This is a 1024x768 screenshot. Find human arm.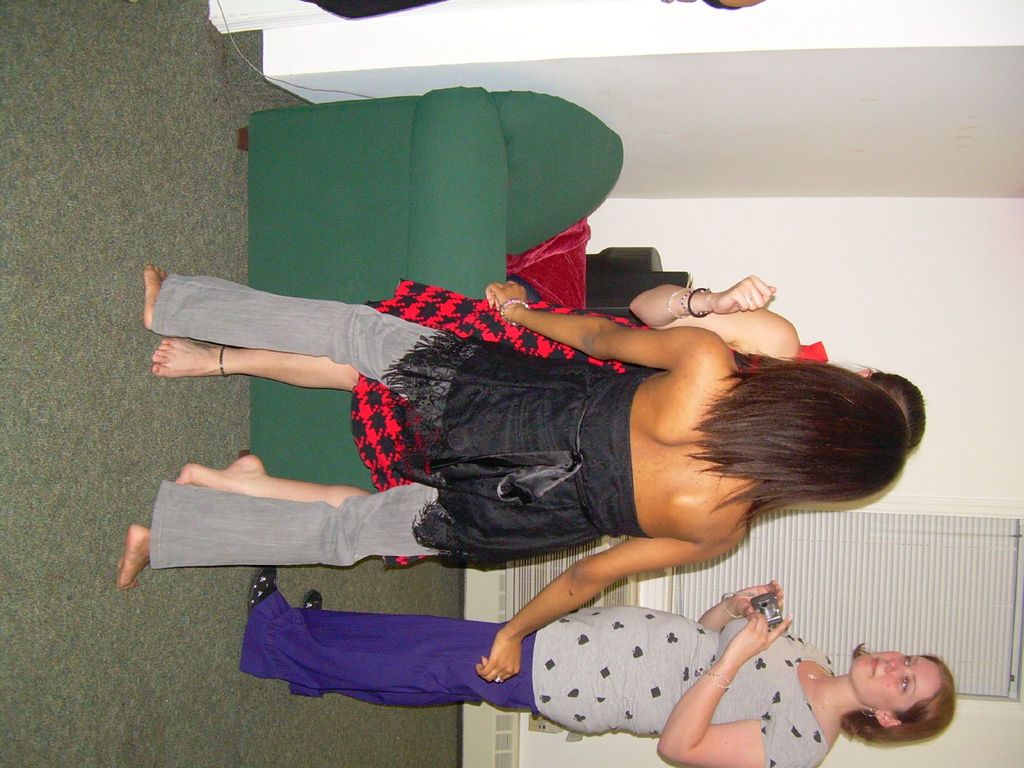
Bounding box: [x1=480, y1=532, x2=743, y2=691].
